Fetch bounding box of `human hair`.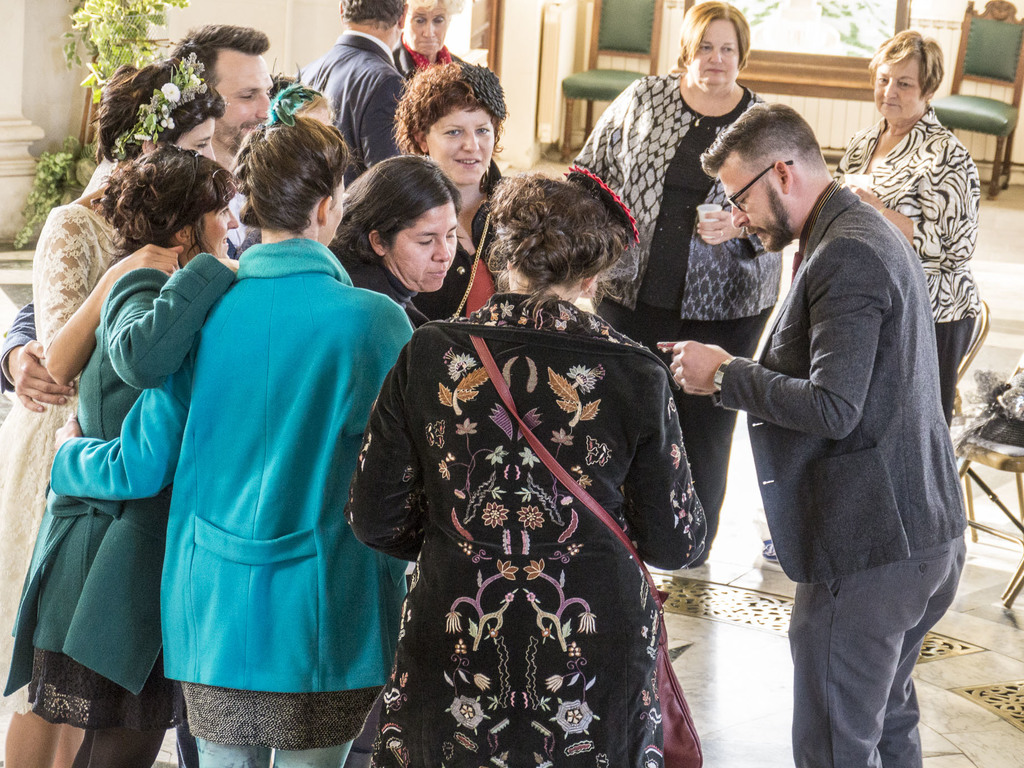
Bbox: bbox(471, 165, 639, 314).
